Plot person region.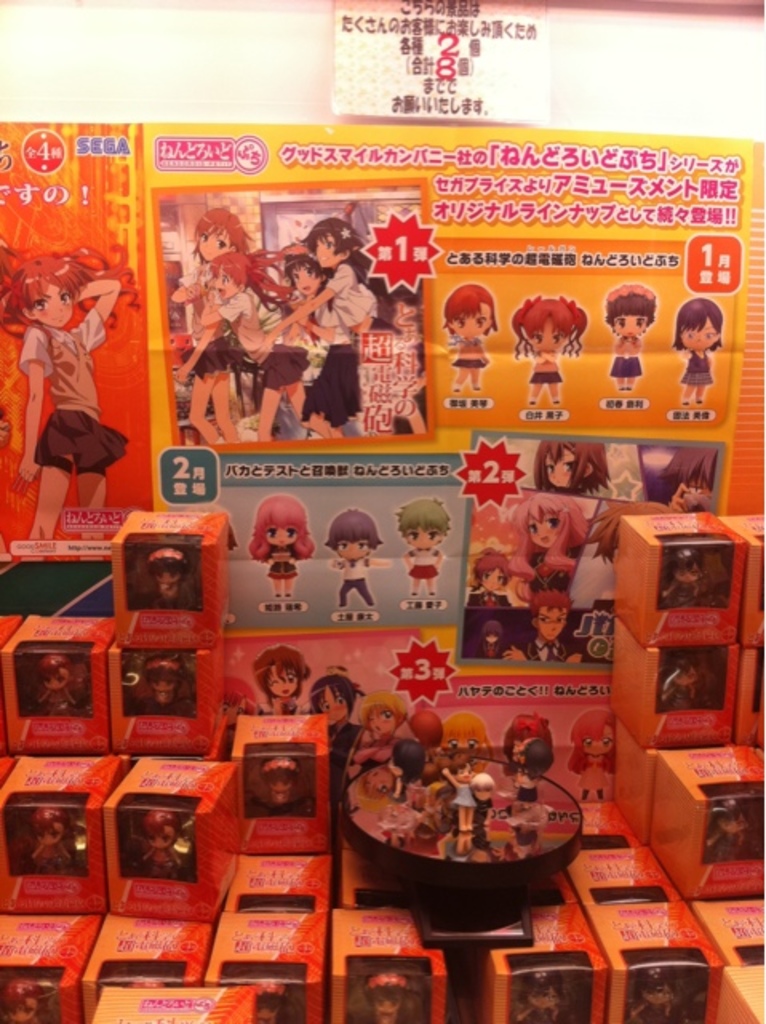
Plotted at <box>0,240,118,560</box>.
